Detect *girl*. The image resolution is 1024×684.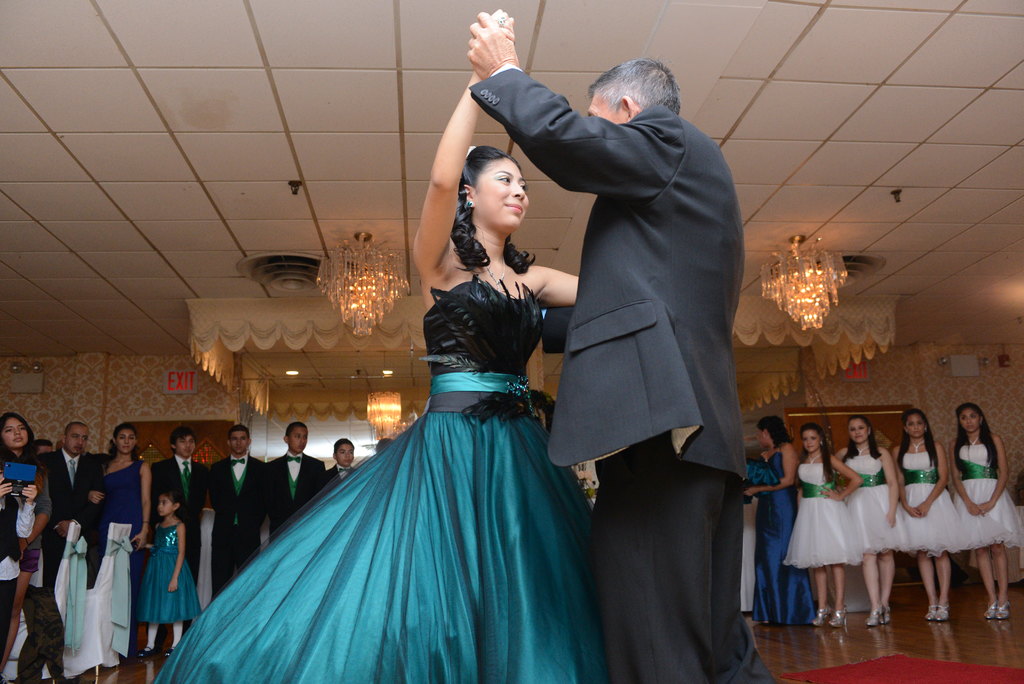
bbox=(793, 427, 862, 626).
